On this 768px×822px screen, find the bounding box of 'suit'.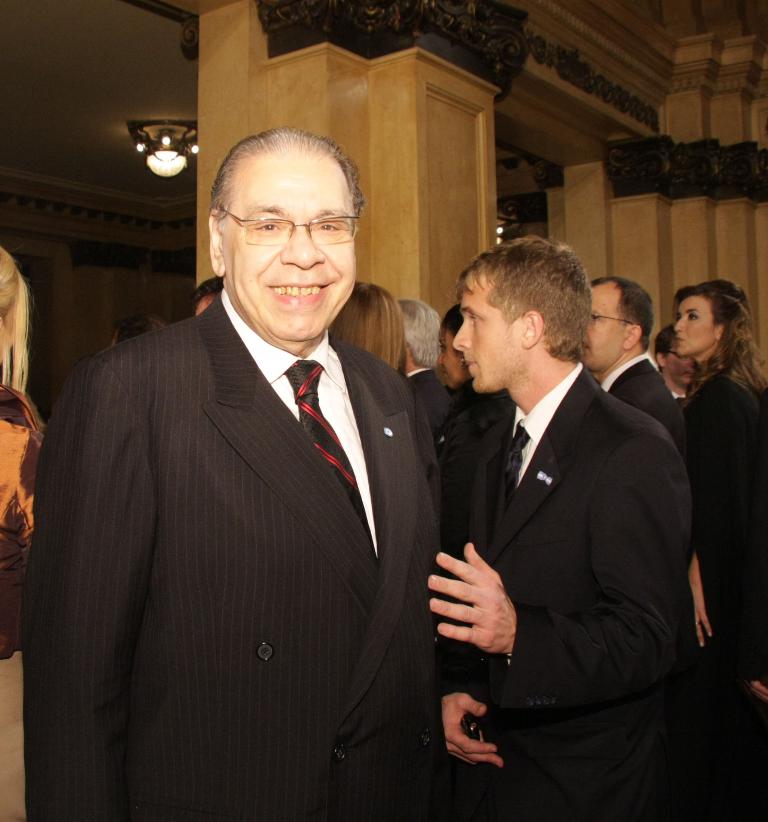
Bounding box: bbox(607, 358, 683, 463).
